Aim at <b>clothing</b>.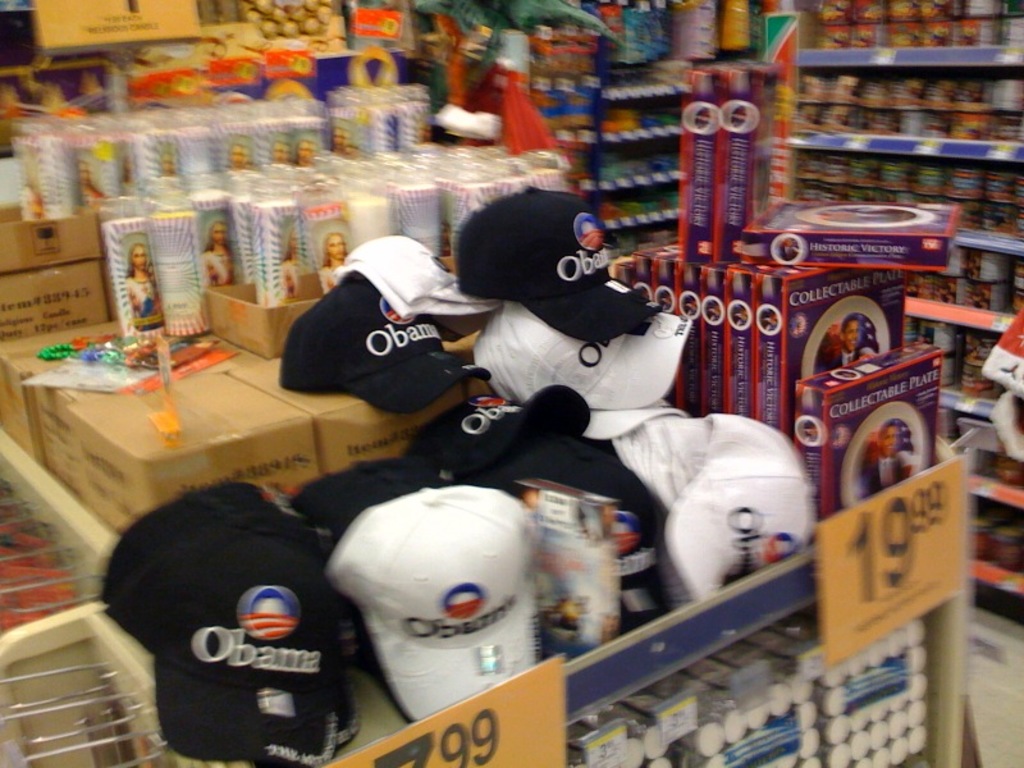
Aimed at <region>204, 250, 234, 285</region>.
